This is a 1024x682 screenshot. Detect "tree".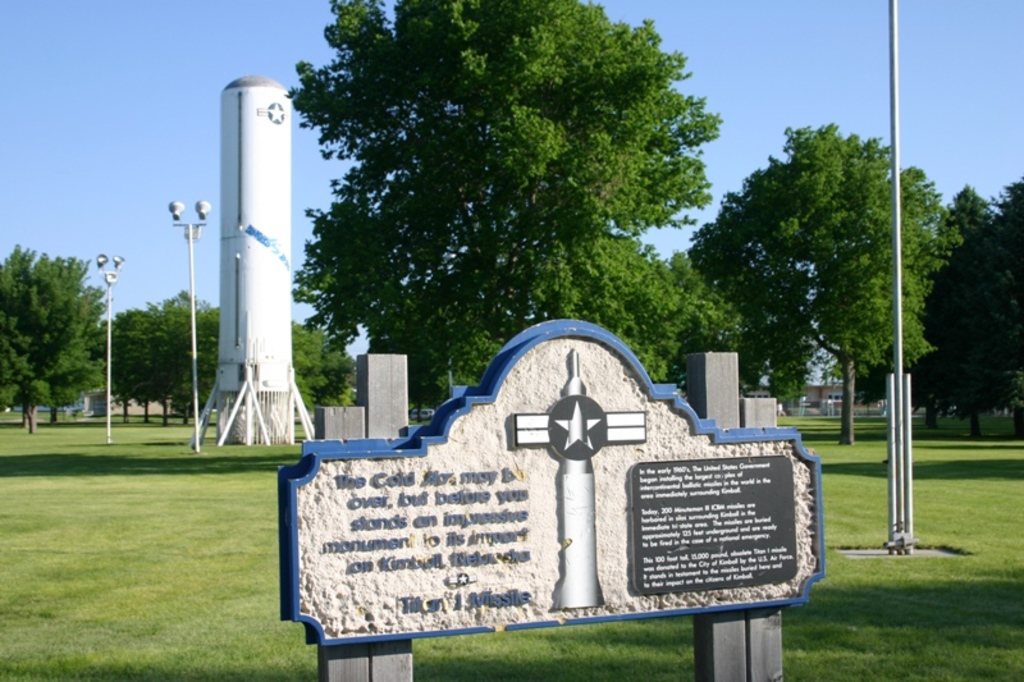
l=932, t=186, r=996, b=256.
